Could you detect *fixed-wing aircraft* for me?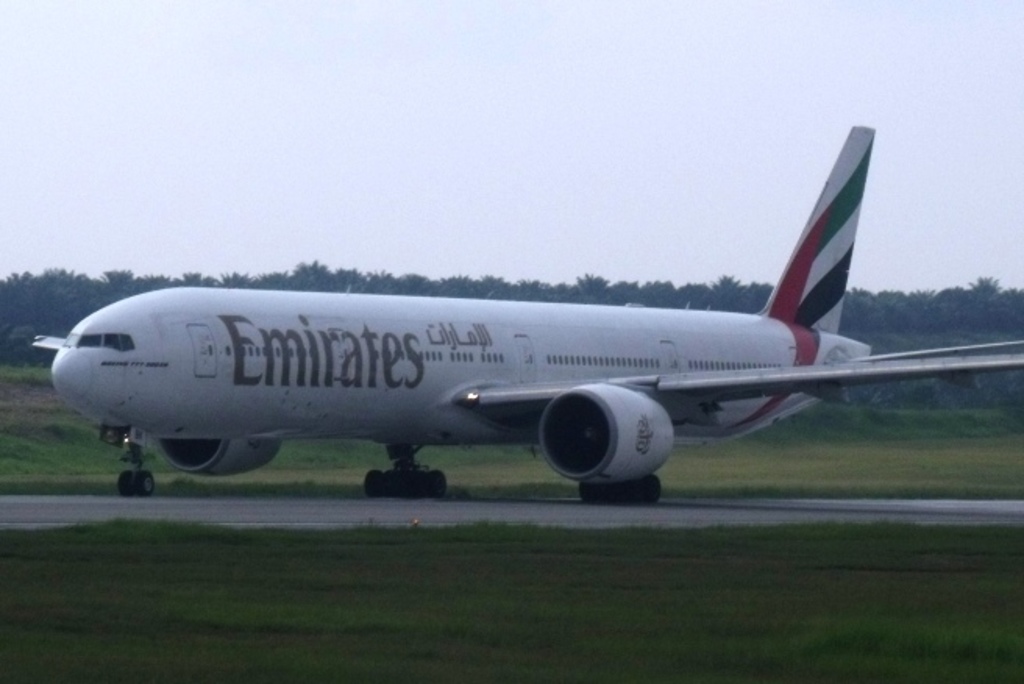
Detection result: <region>25, 123, 1022, 500</region>.
